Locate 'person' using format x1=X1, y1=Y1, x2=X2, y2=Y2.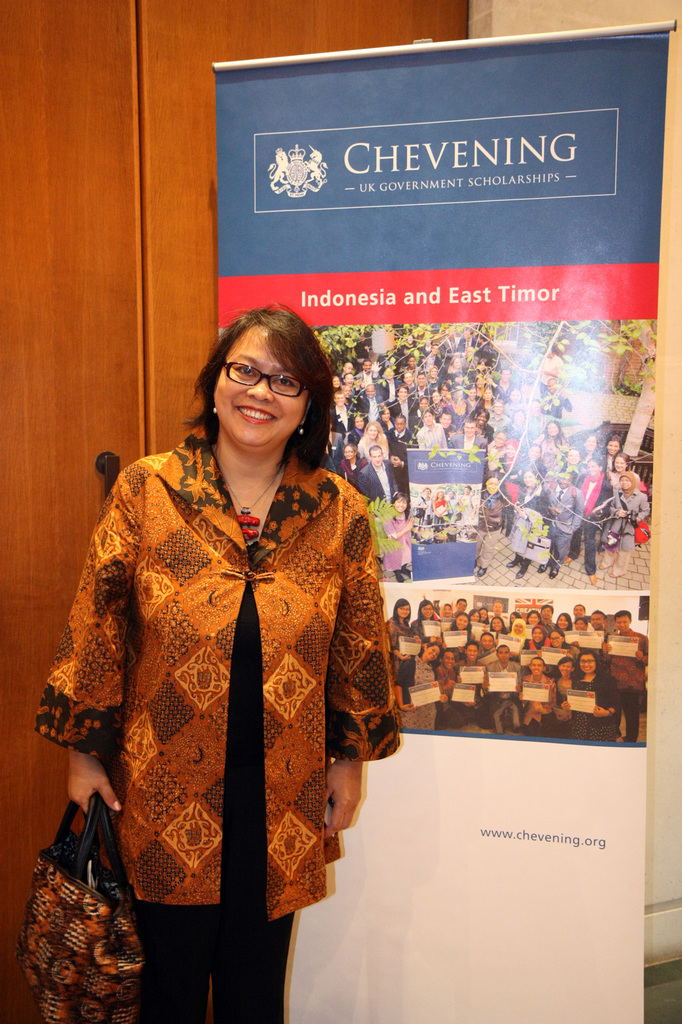
x1=504, y1=468, x2=554, y2=581.
